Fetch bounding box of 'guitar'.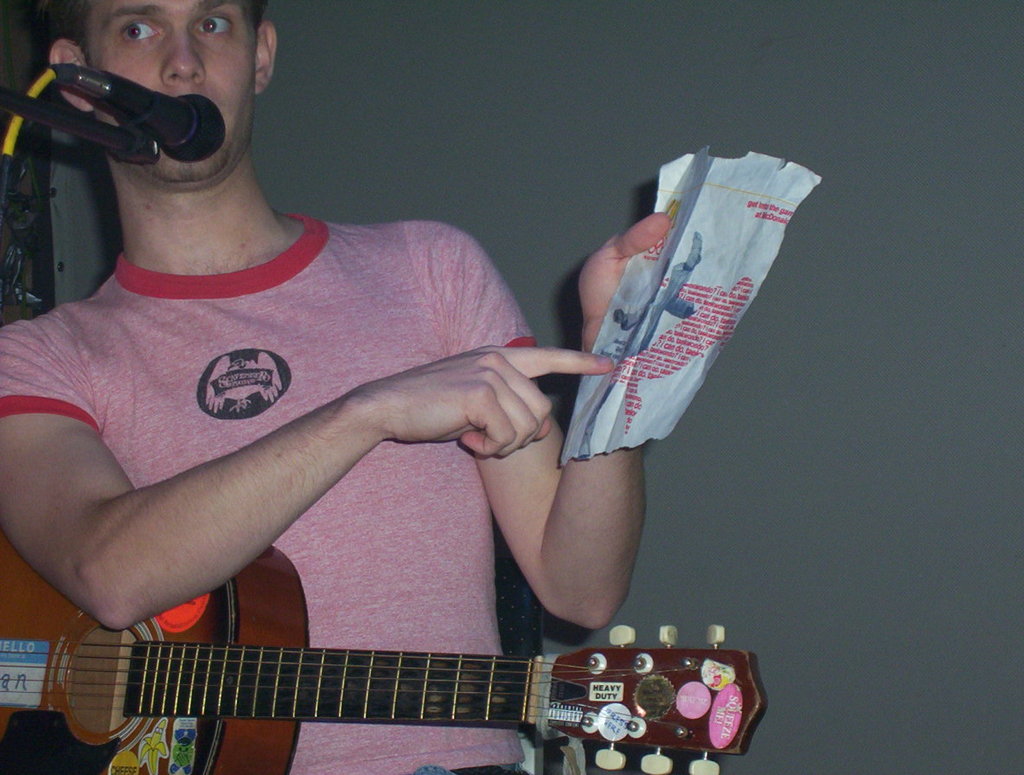
Bbox: <box>0,522,768,774</box>.
